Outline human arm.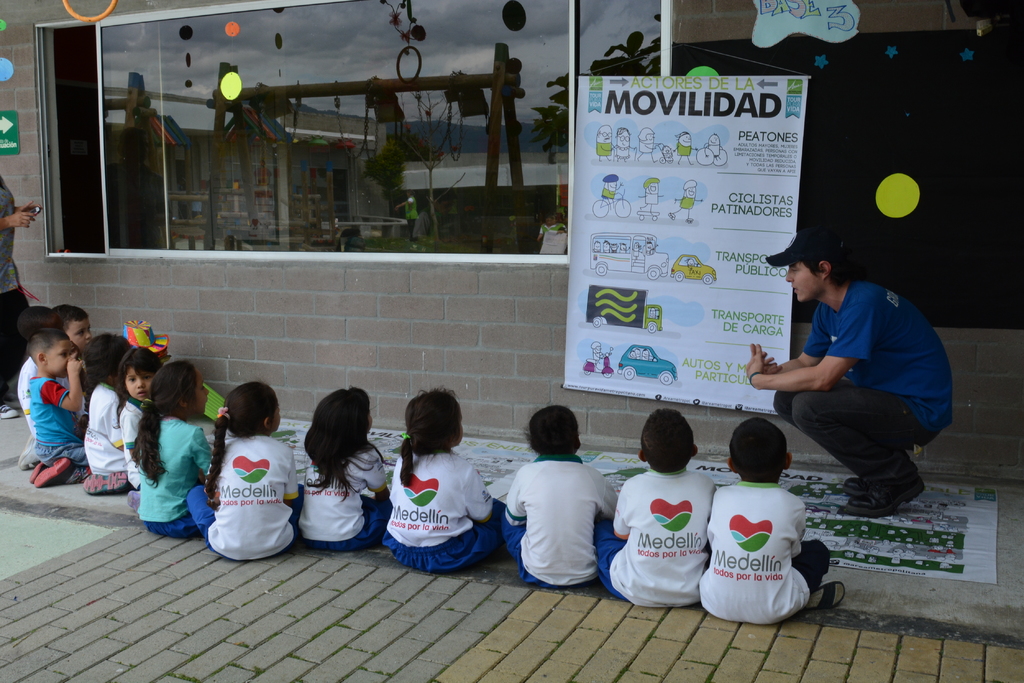
Outline: [360, 447, 396, 505].
